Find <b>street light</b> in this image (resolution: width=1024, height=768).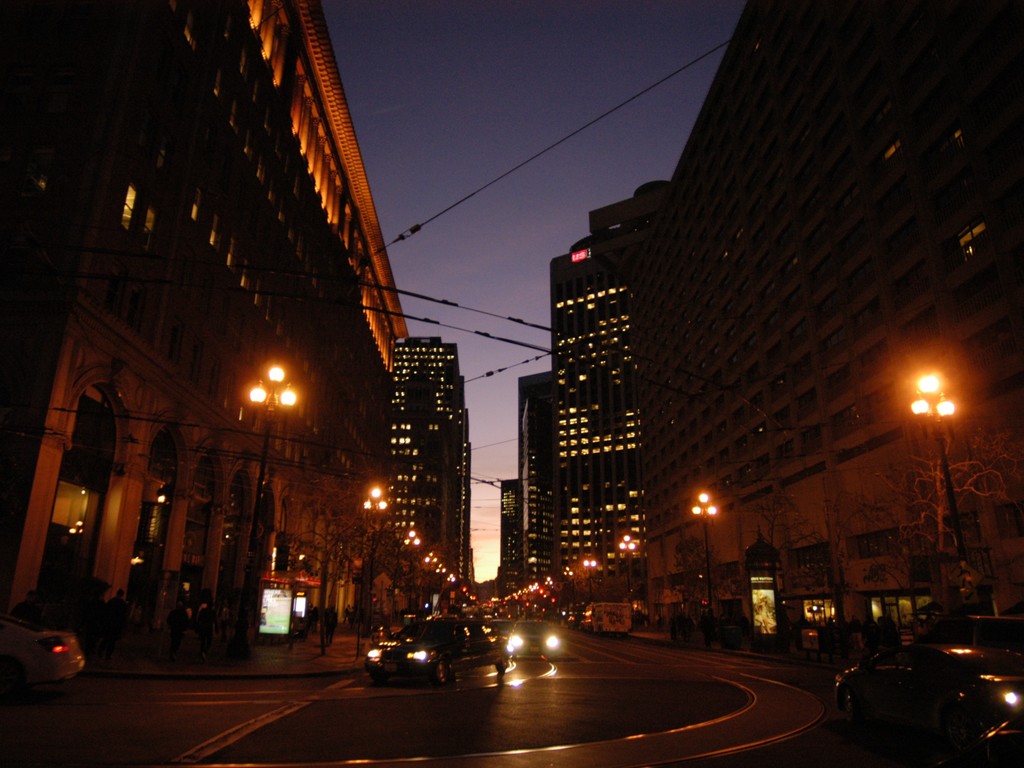
355:480:387:652.
